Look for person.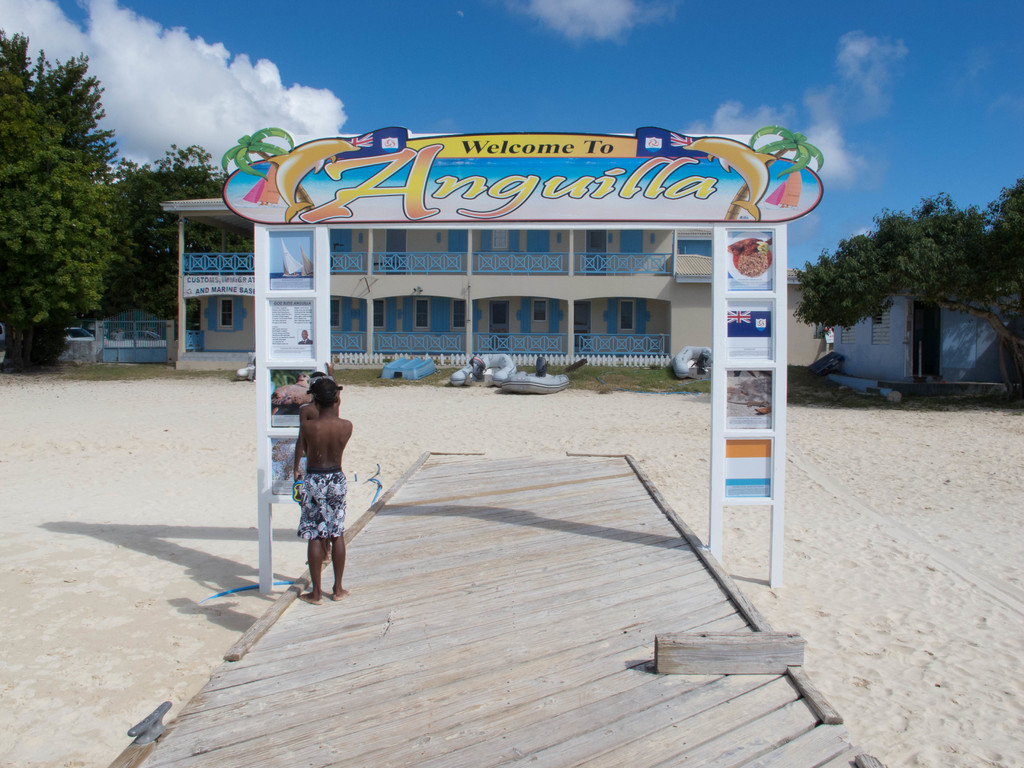
Found: box=[296, 356, 340, 476].
